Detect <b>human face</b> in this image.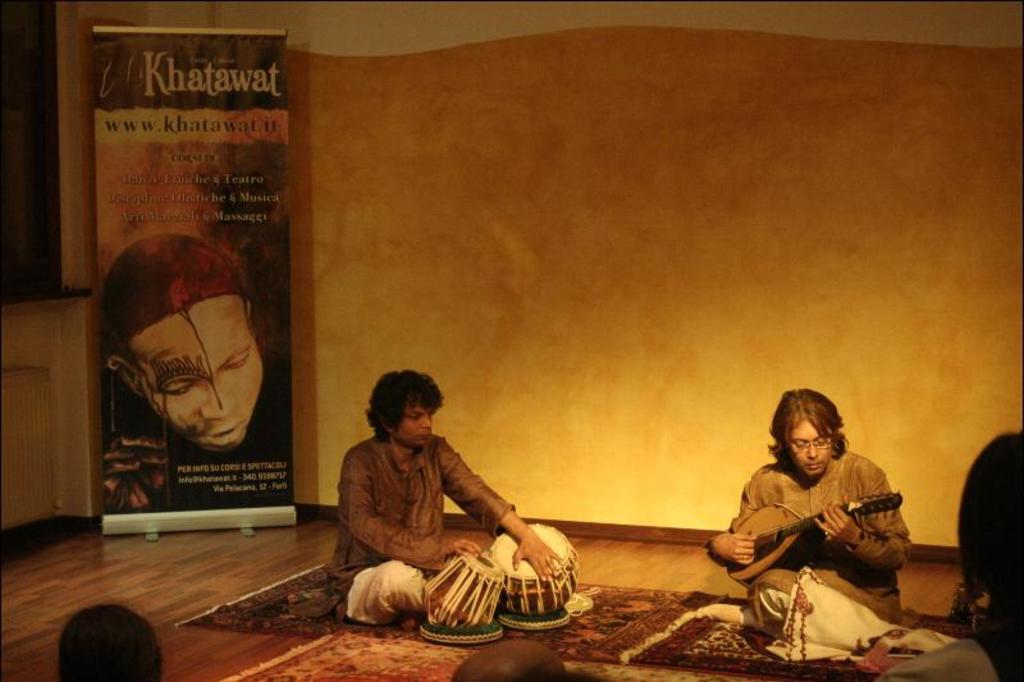
Detection: 388, 400, 442, 449.
